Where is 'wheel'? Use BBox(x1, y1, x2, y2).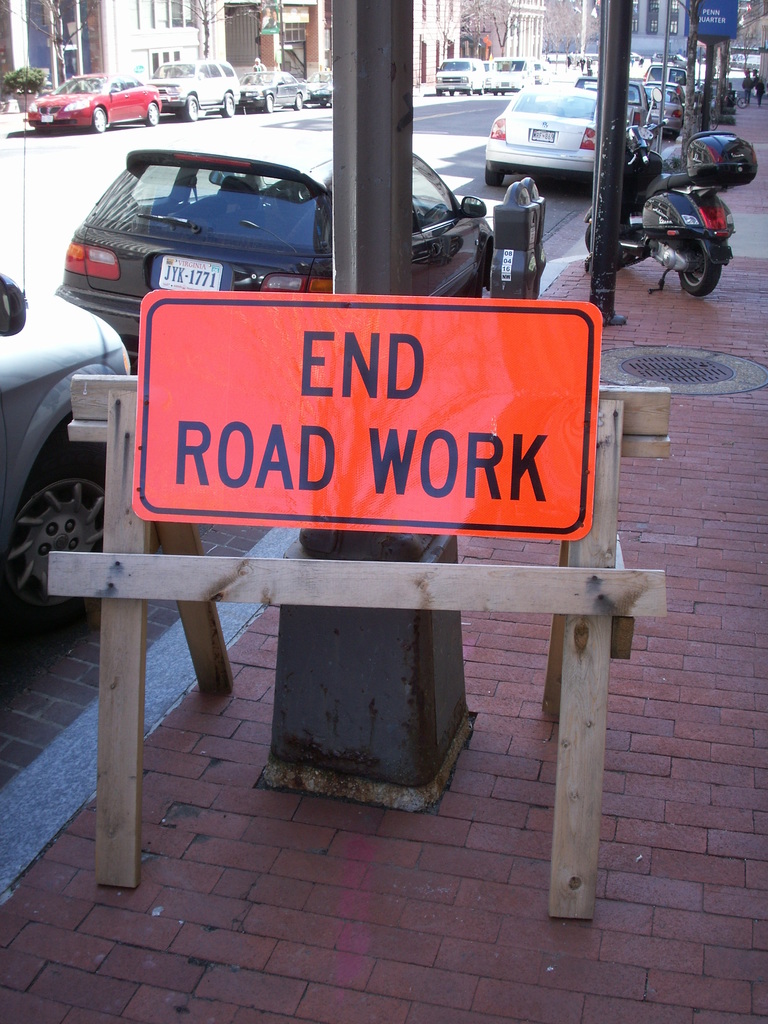
BBox(457, 250, 485, 298).
